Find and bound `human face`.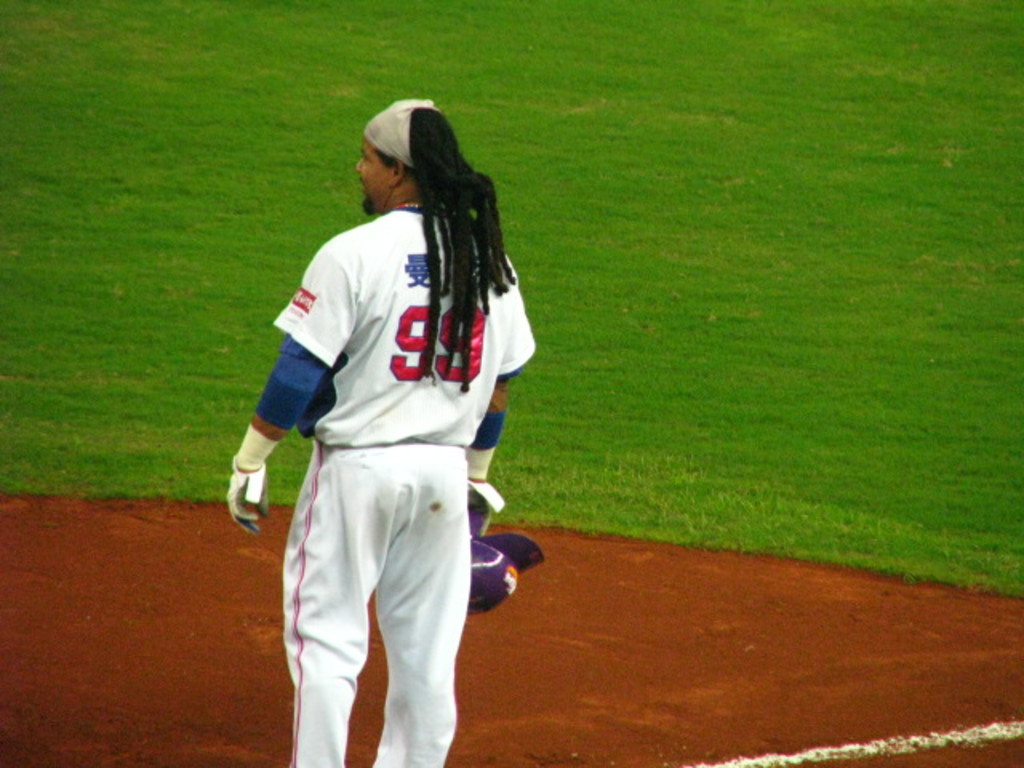
Bound: <bbox>354, 136, 392, 213</bbox>.
